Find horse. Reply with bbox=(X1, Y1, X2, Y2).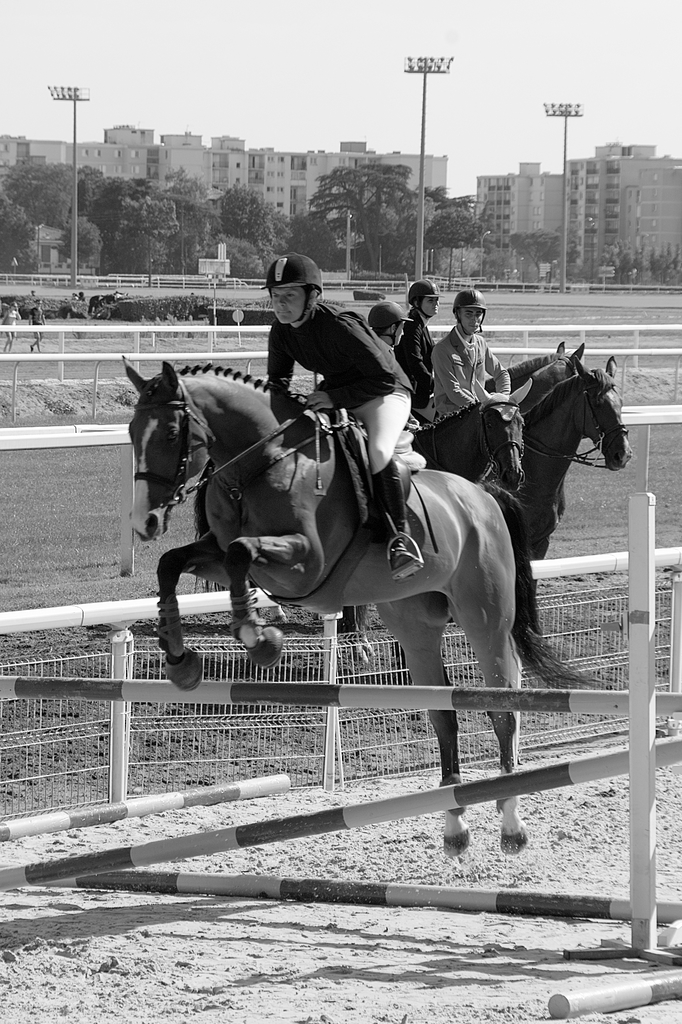
bbox=(473, 340, 569, 392).
